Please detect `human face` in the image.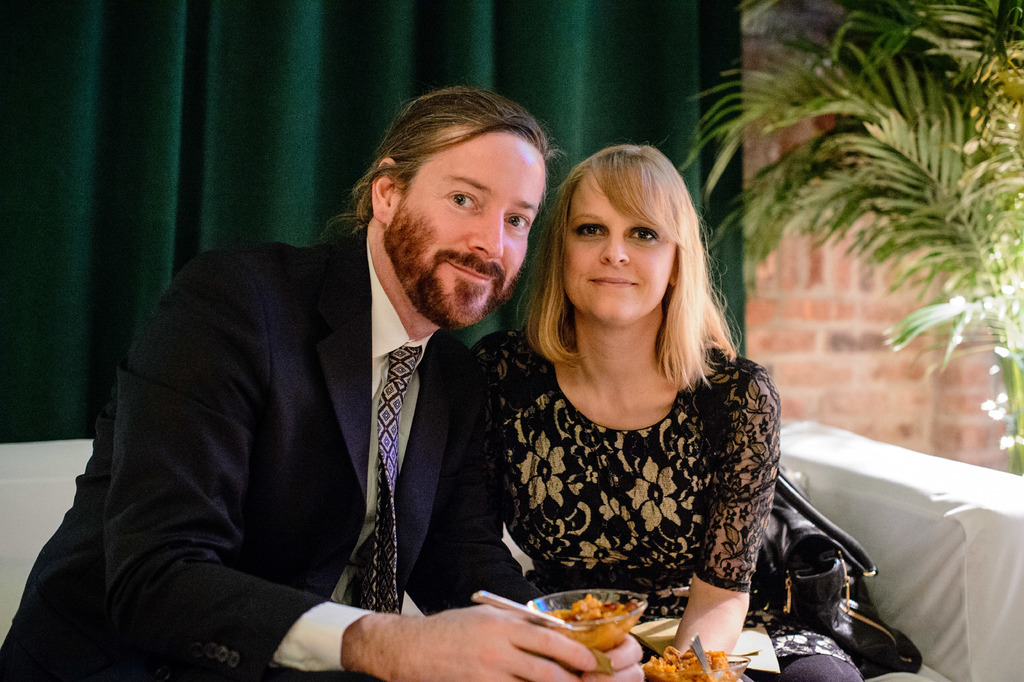
bbox=(560, 166, 674, 324).
